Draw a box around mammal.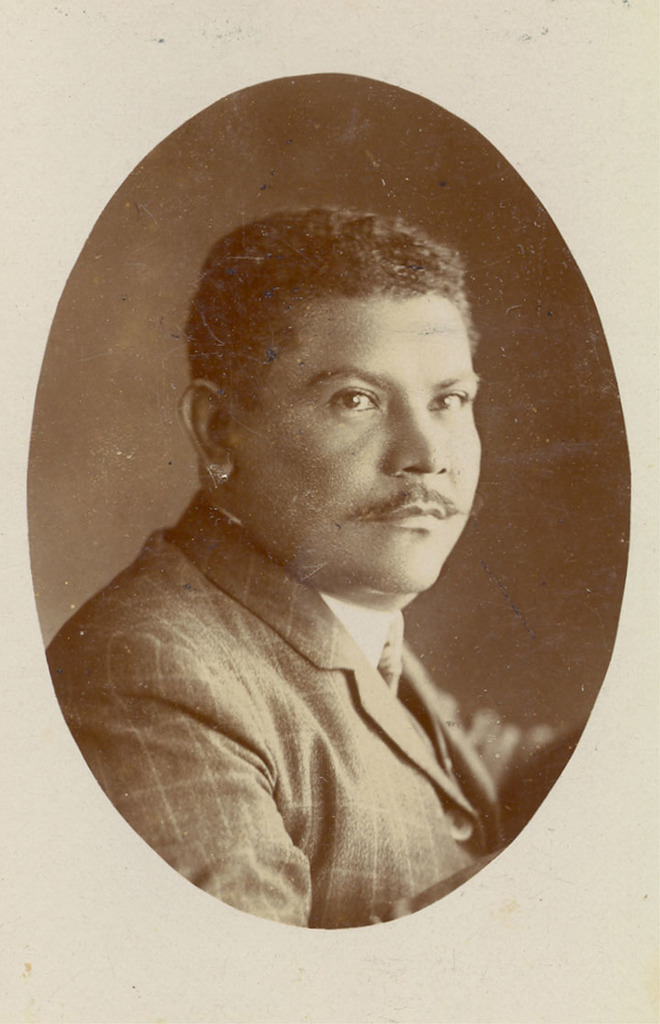
50/54/629/984.
